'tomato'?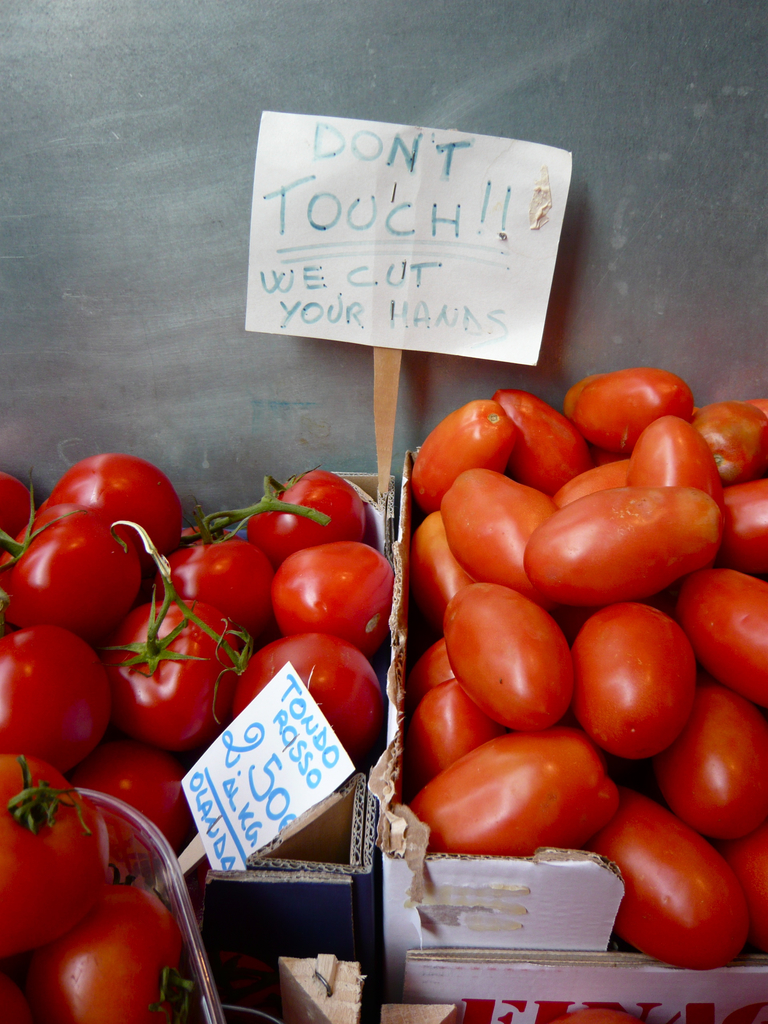
x1=198, y1=469, x2=369, y2=558
